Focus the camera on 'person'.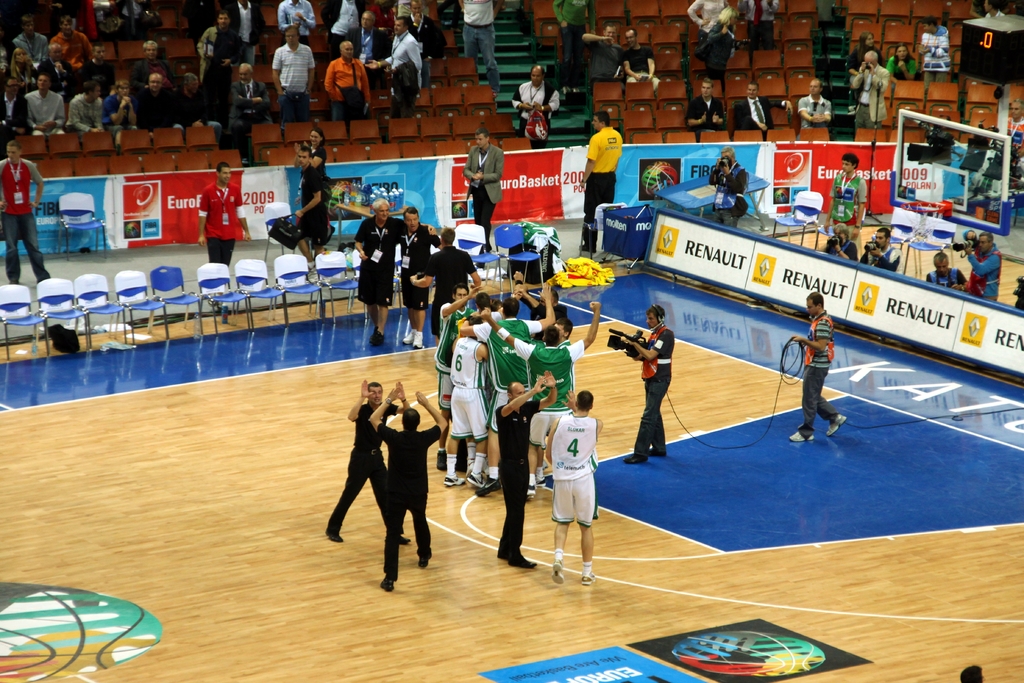
Focus region: crop(194, 163, 249, 272).
